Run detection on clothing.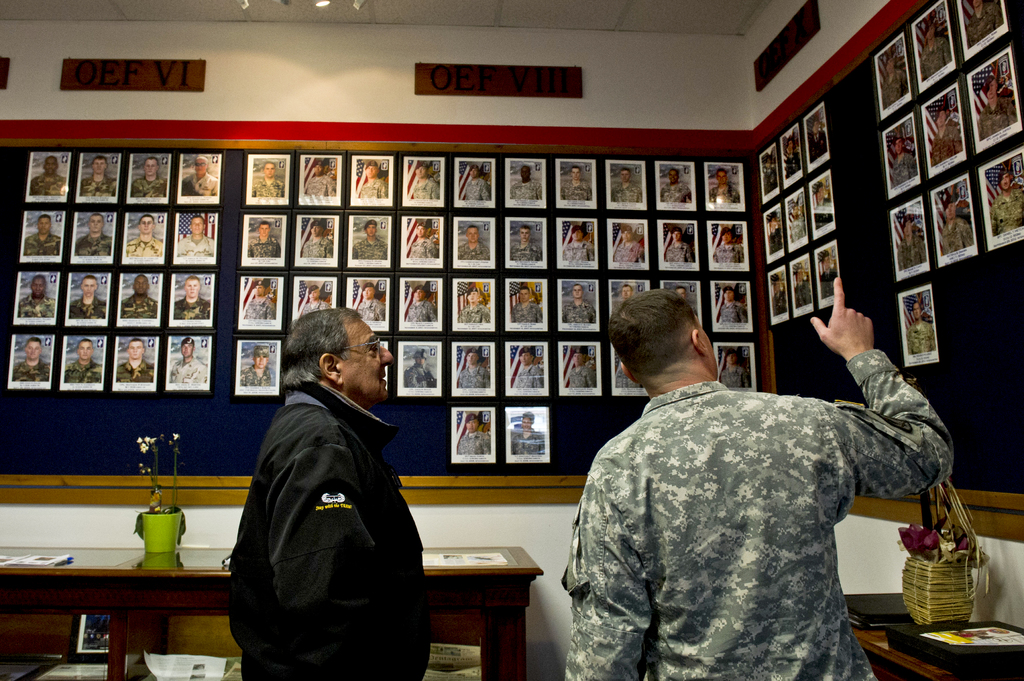
Result: 569/347/944/680.
